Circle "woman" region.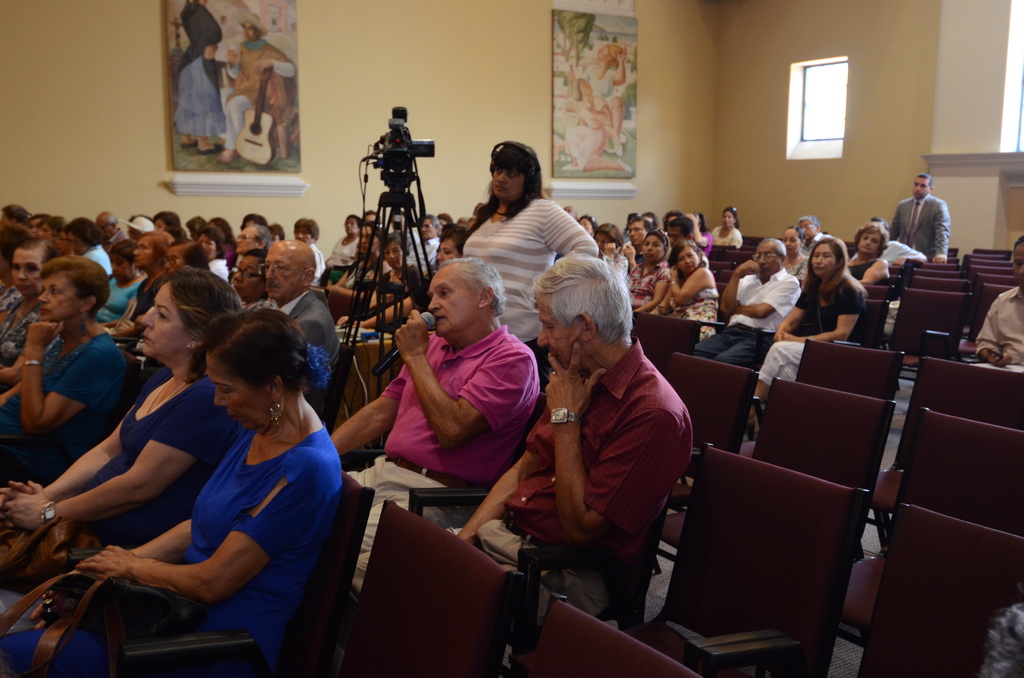
Region: <bbox>778, 226, 808, 284</bbox>.
